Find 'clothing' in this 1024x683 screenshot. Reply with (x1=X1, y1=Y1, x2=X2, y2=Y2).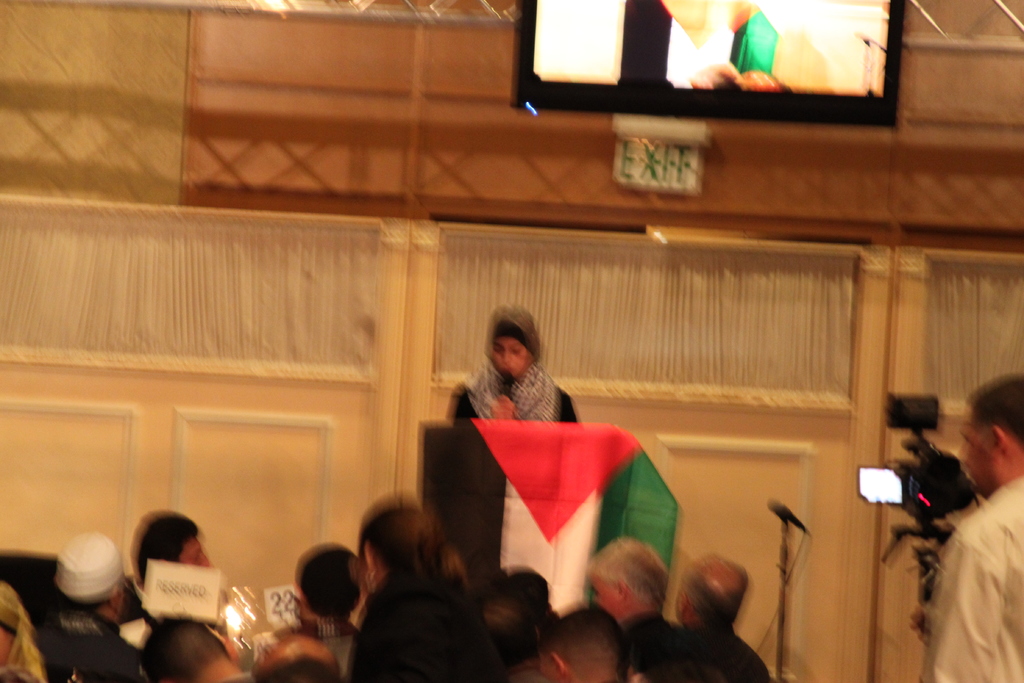
(x1=442, y1=302, x2=579, y2=422).
